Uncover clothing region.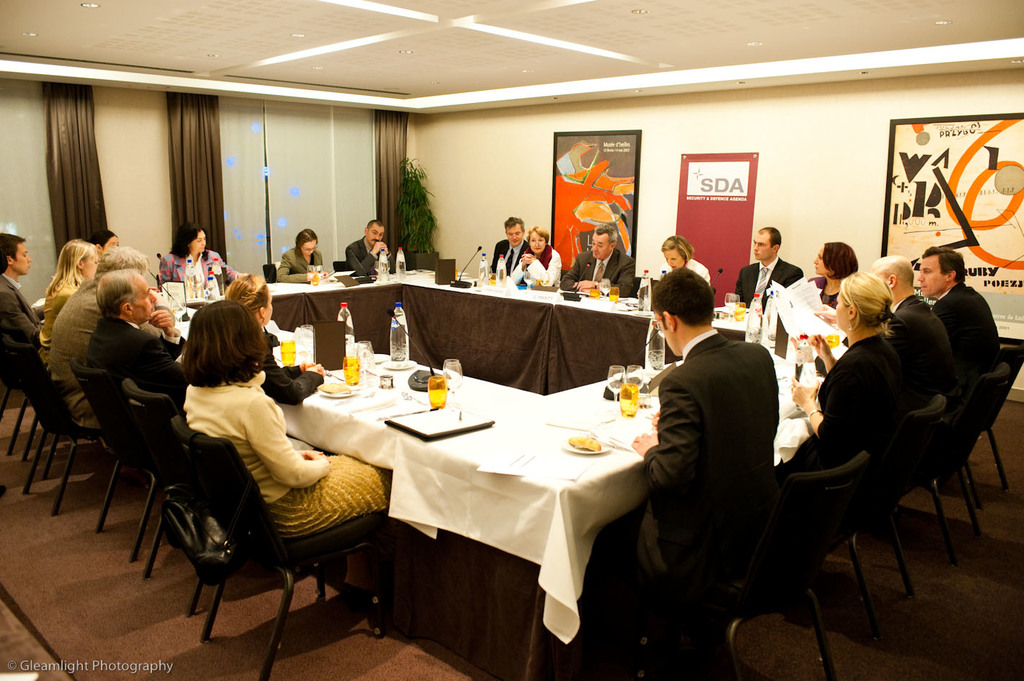
Uncovered: detection(159, 258, 231, 281).
